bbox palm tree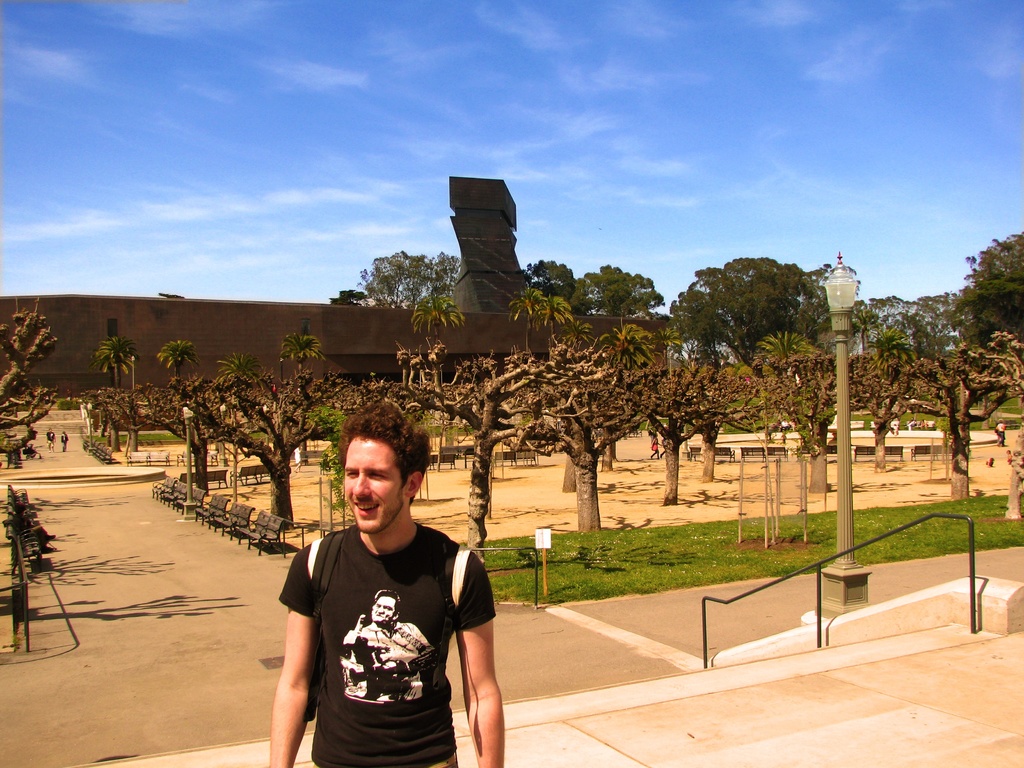
Rect(786, 342, 852, 502)
